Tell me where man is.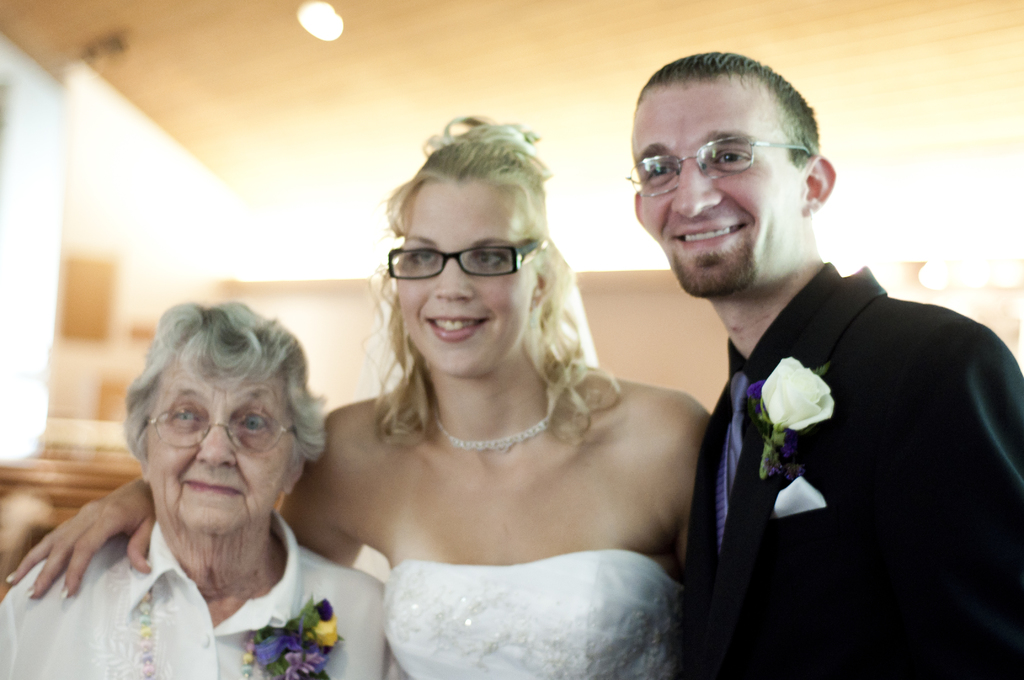
man is at (left=620, top=48, right=1023, bottom=679).
